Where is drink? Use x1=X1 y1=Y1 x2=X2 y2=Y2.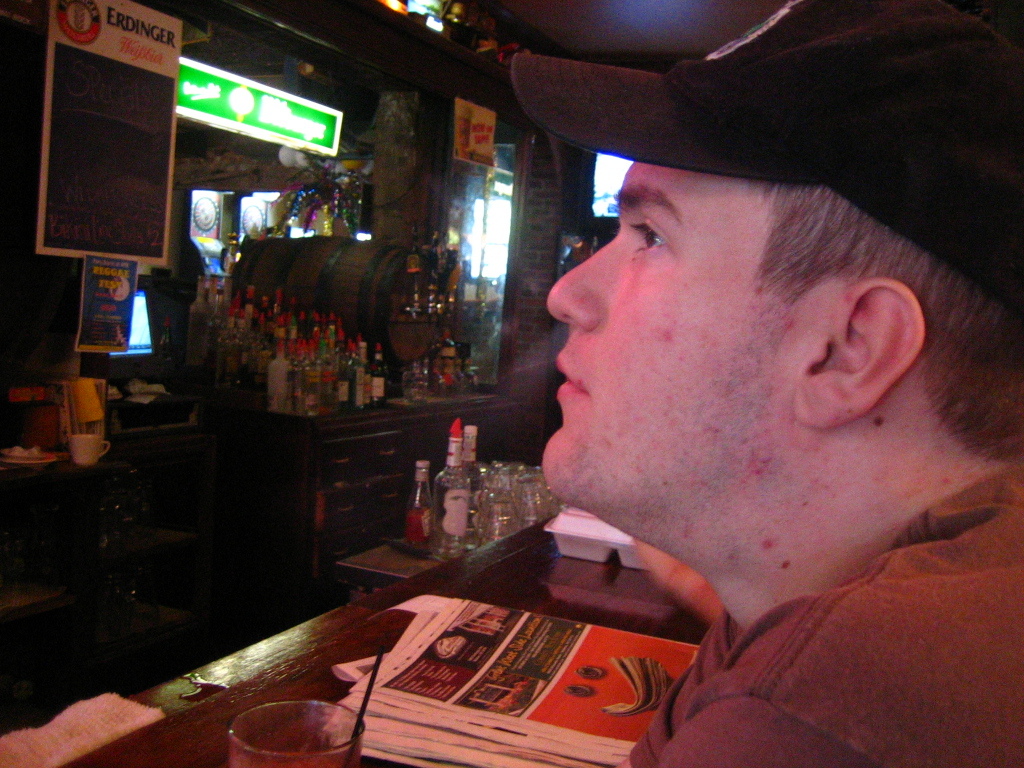
x1=425 y1=230 x2=436 y2=292.
